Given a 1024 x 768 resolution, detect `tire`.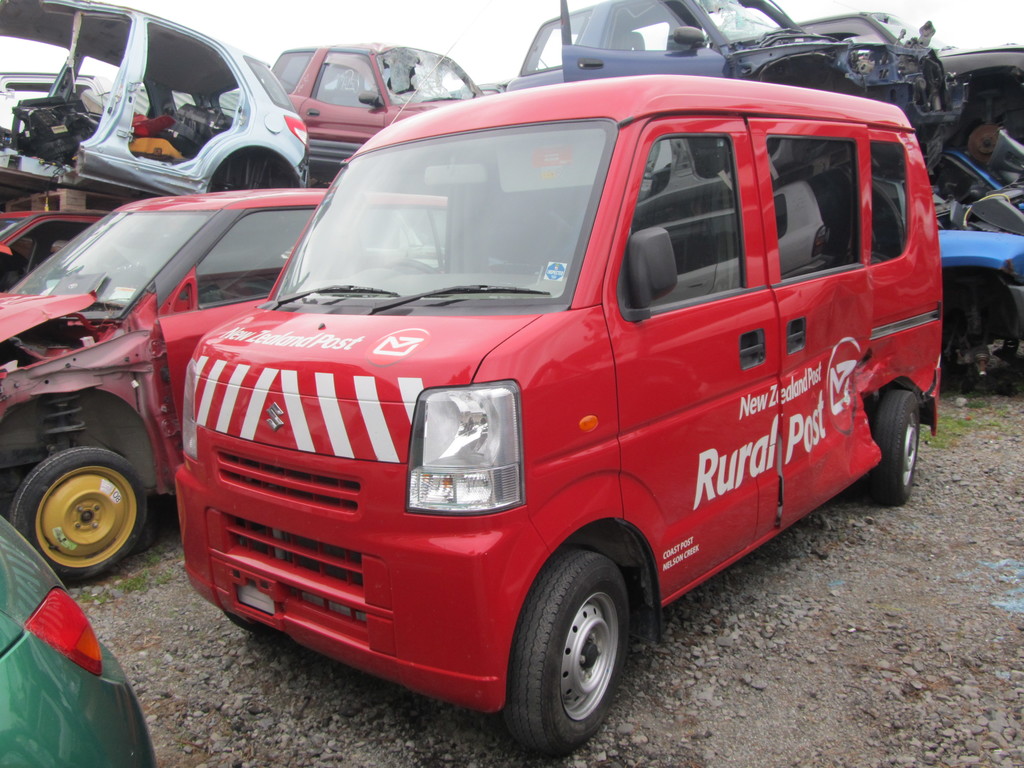
[x1=6, y1=447, x2=150, y2=578].
